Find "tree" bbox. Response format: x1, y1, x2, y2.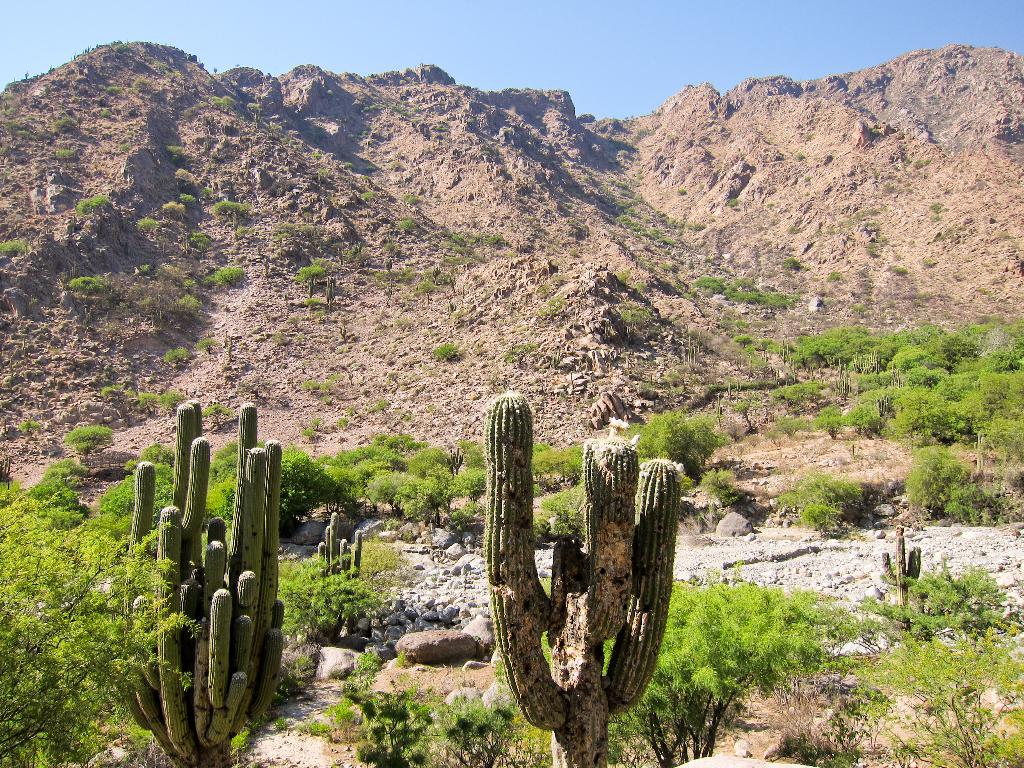
905, 450, 972, 516.
